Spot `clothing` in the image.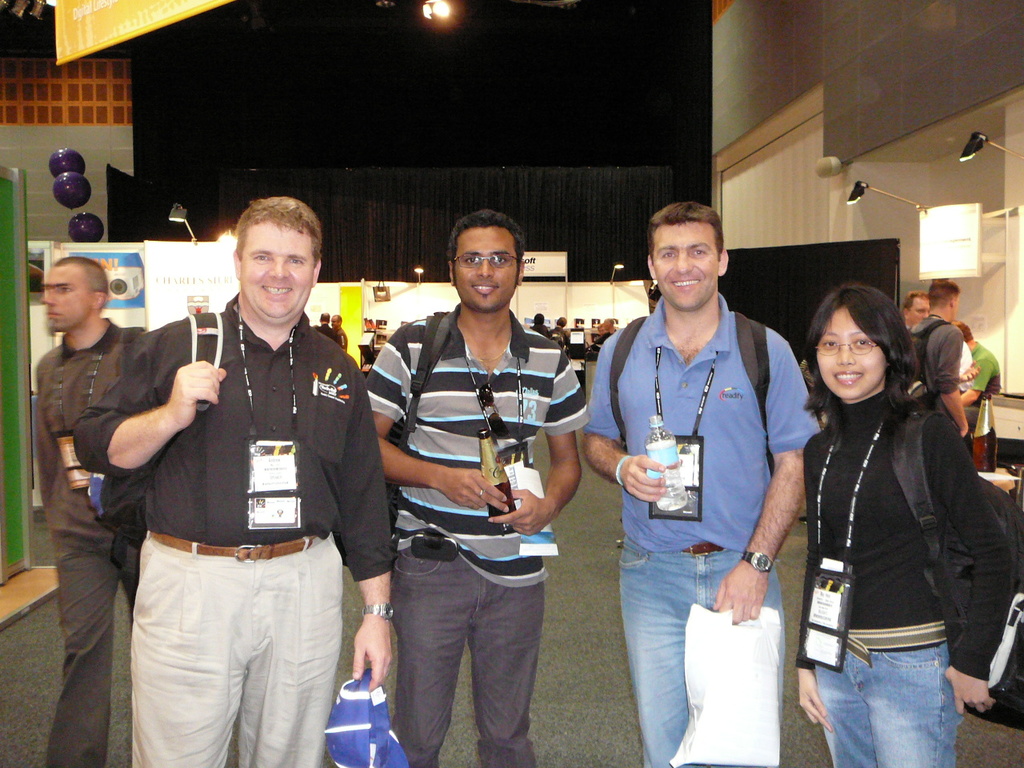
`clothing` found at (587,291,819,767).
